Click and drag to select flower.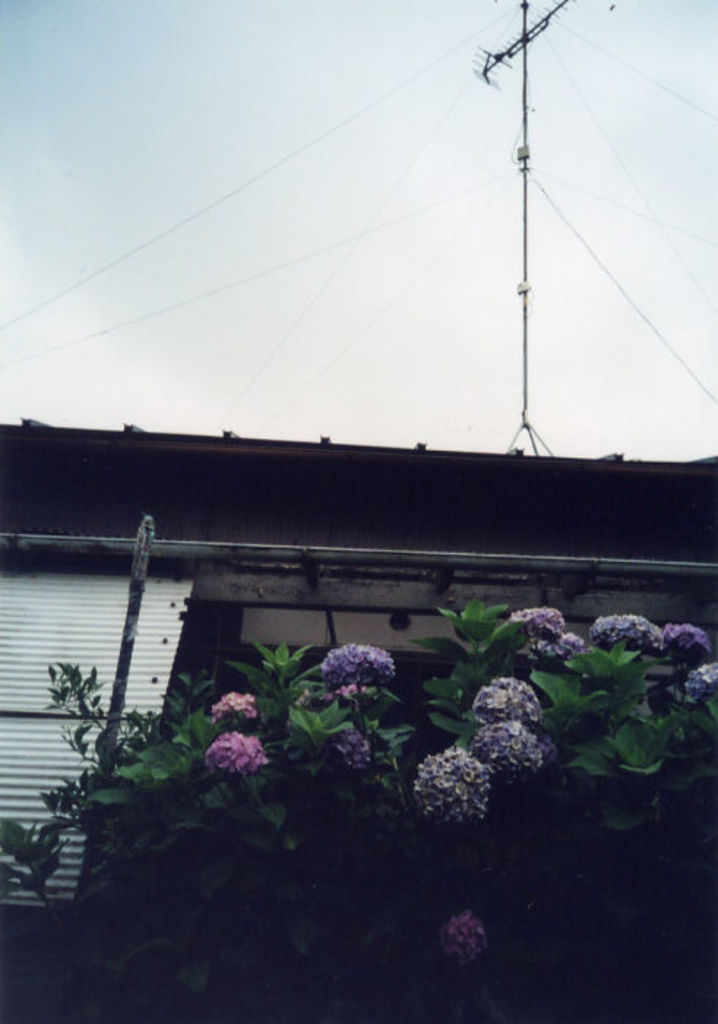
Selection: x1=203 y1=724 x2=276 y2=786.
